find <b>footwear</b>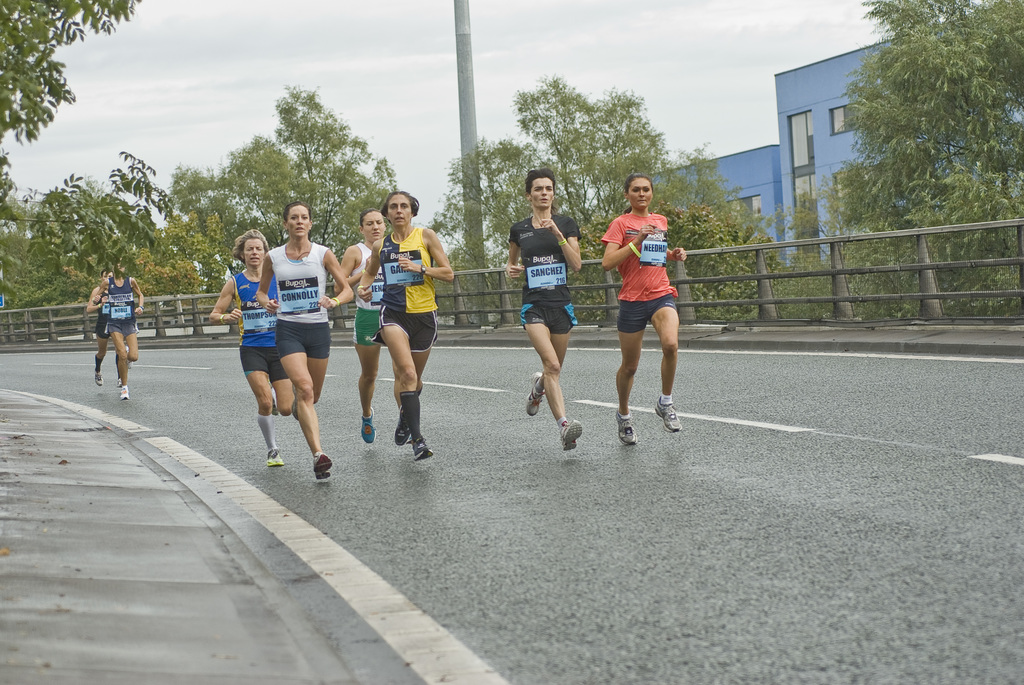
crop(266, 447, 286, 469)
